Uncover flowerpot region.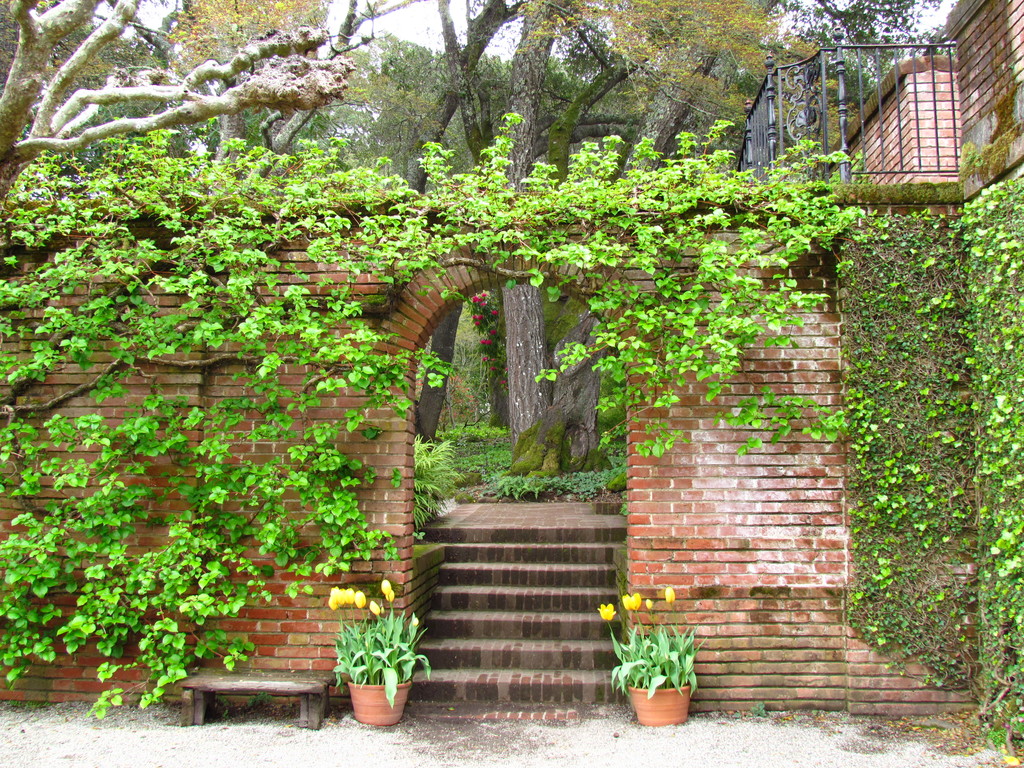
Uncovered: (348, 678, 412, 726).
